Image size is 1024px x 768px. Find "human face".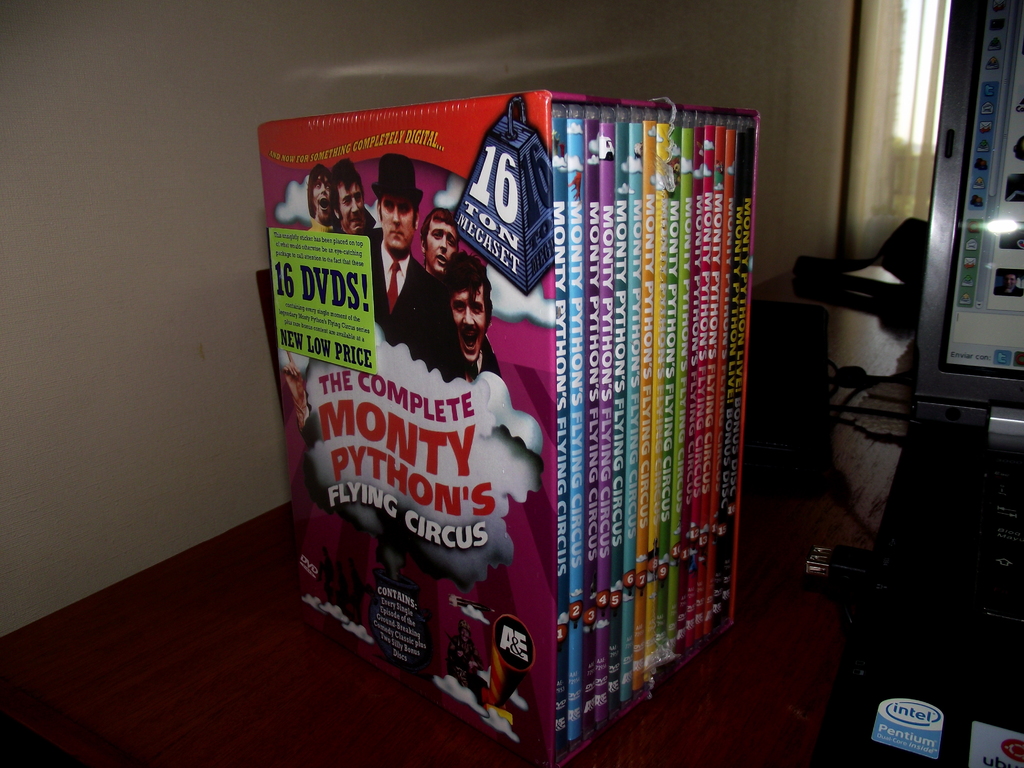
<box>381,199,419,250</box>.
